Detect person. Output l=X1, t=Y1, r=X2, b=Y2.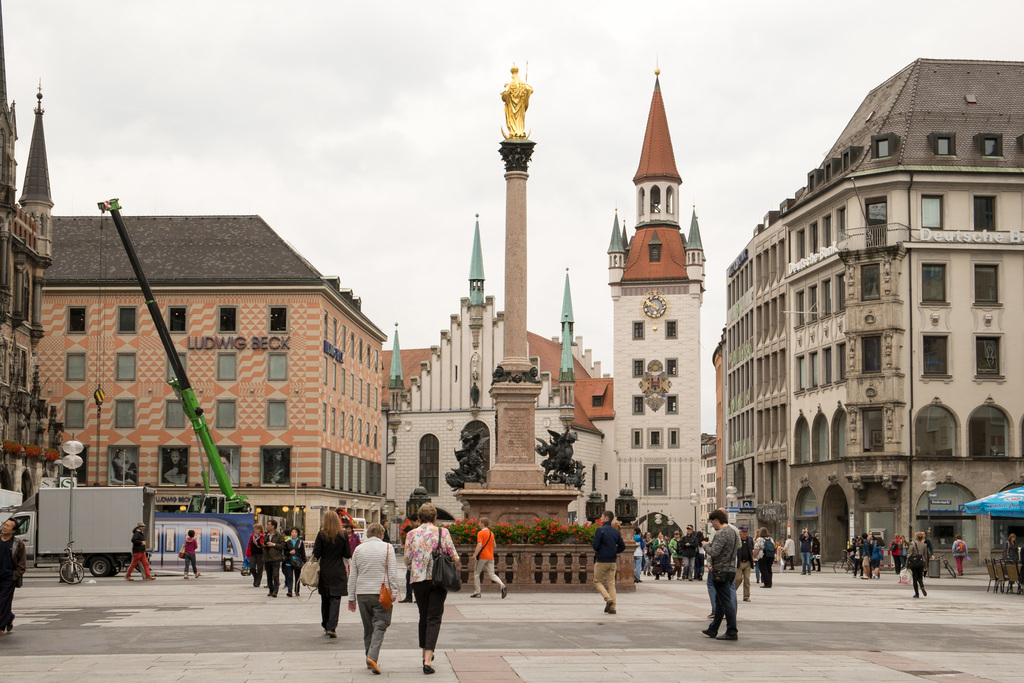
l=1001, t=532, r=1021, b=562.
